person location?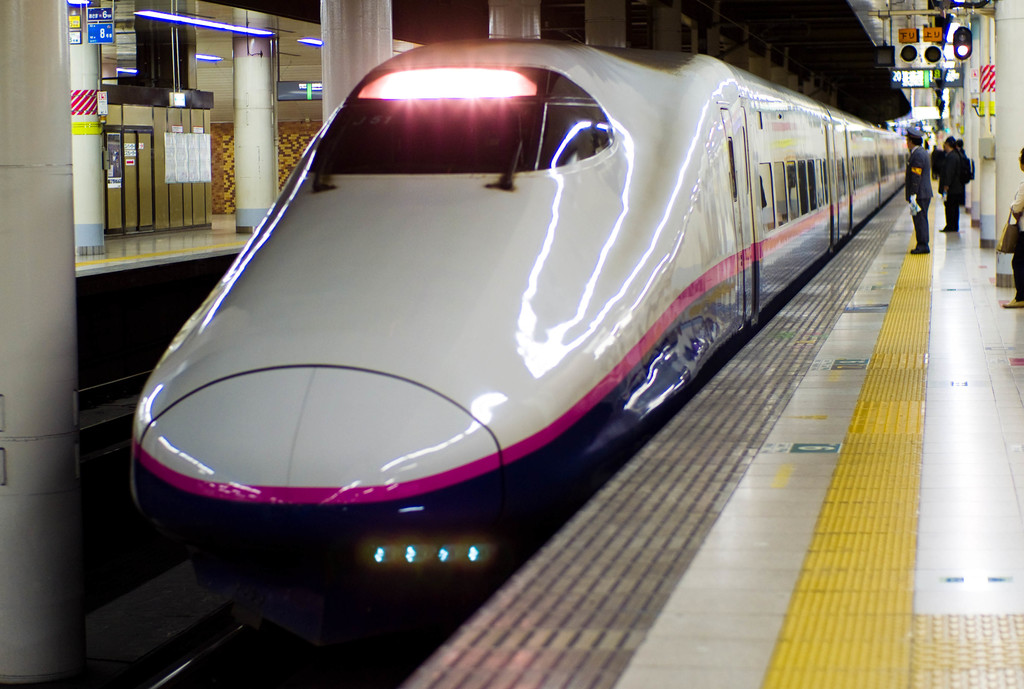
899:129:934:253
